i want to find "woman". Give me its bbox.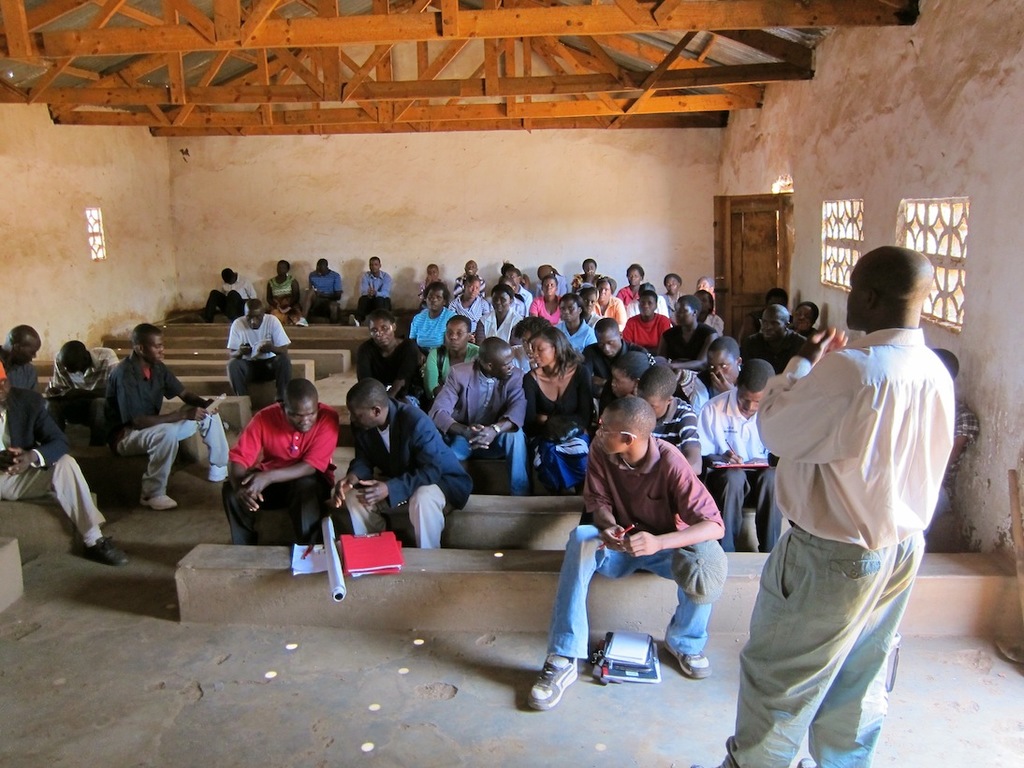
locate(528, 276, 565, 327).
